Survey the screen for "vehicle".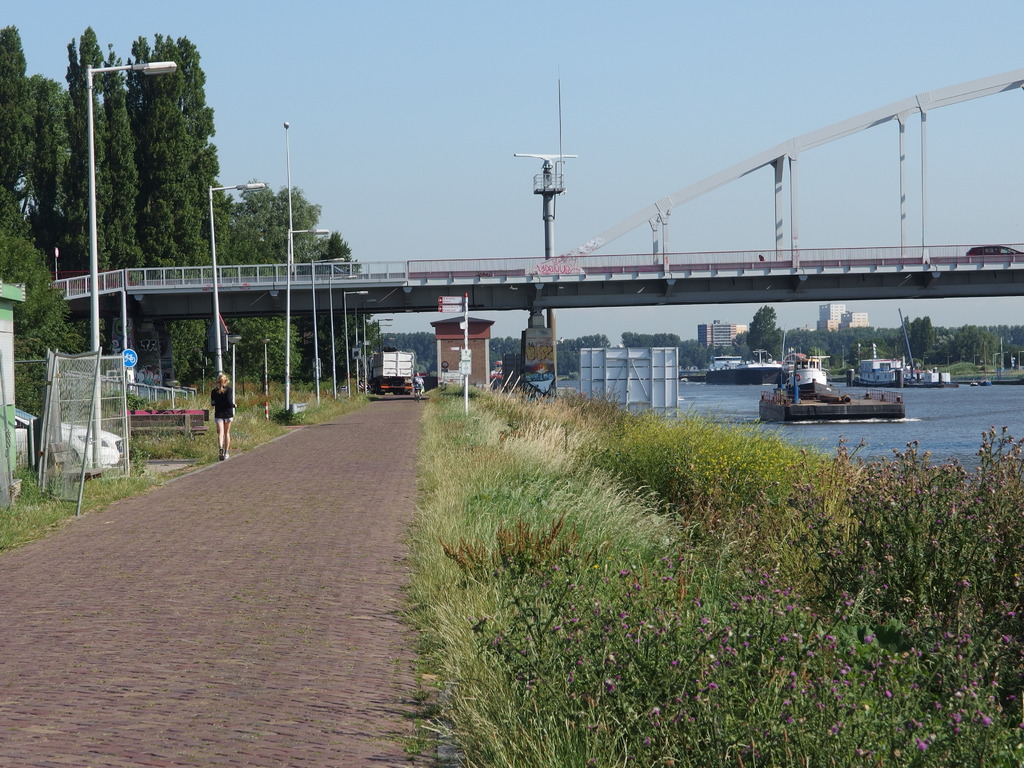
Survey found: left=704, top=355, right=787, bottom=385.
